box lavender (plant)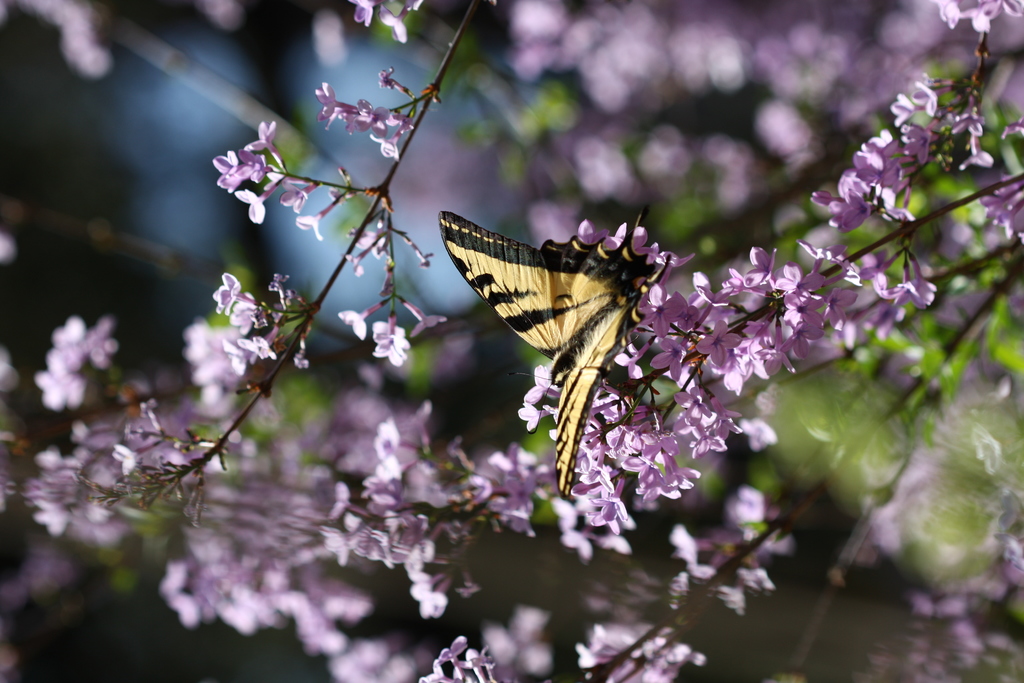
x1=483, y1=0, x2=1023, y2=555
